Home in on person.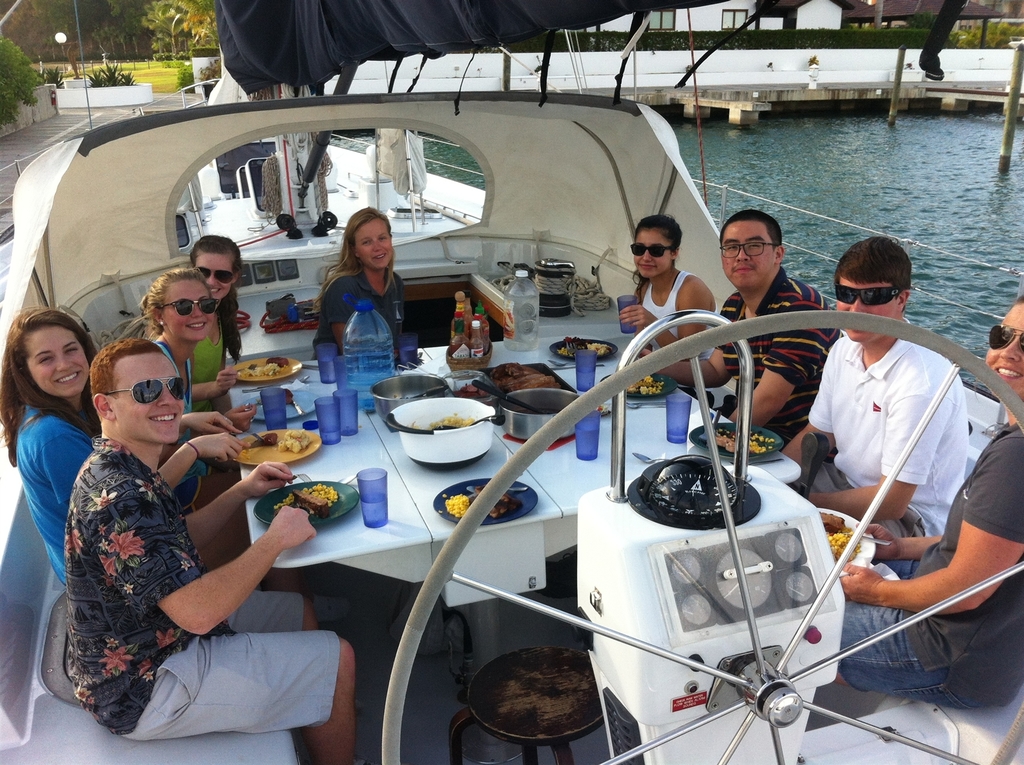
Homed in at box(317, 206, 400, 352).
